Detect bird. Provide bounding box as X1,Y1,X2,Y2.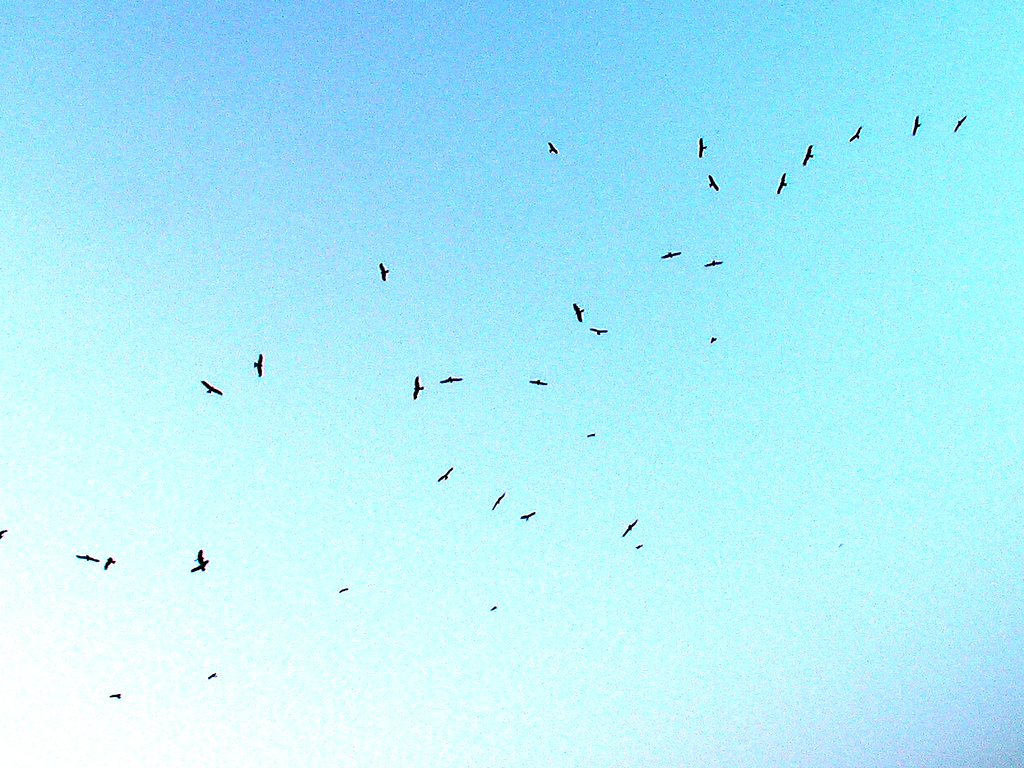
527,378,548,385.
